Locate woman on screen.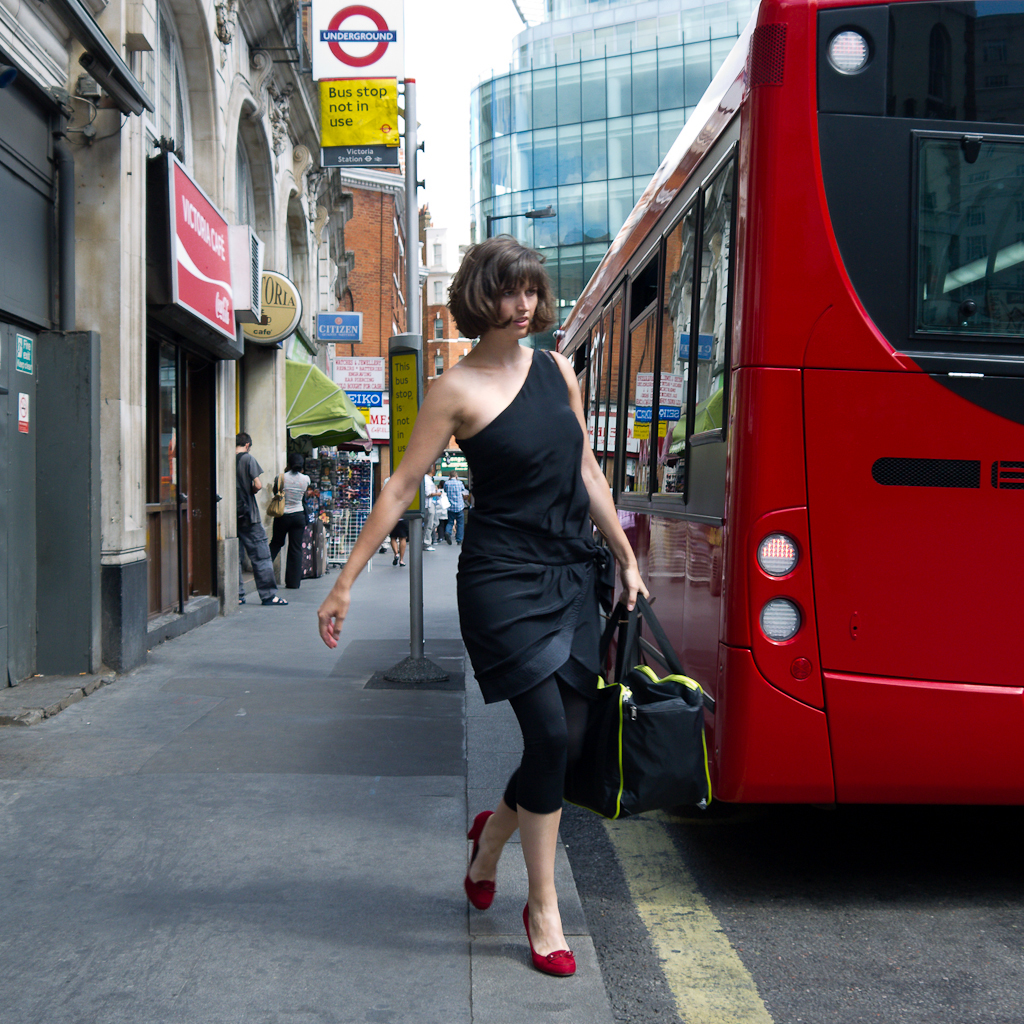
On screen at rect(396, 226, 676, 945).
